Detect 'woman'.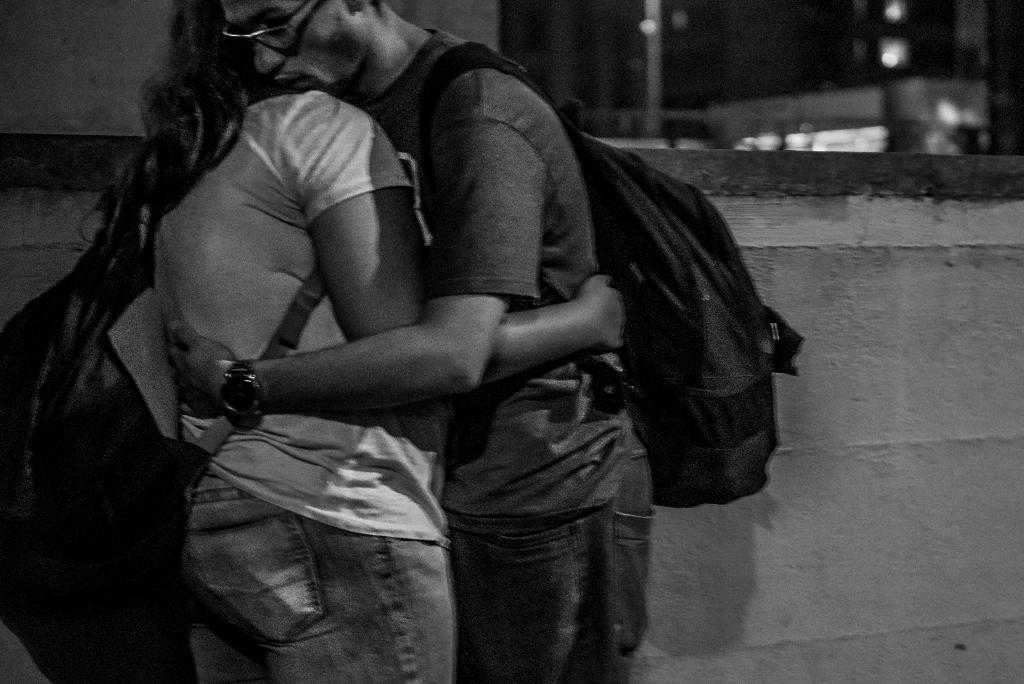
Detected at <box>83,2,621,683</box>.
